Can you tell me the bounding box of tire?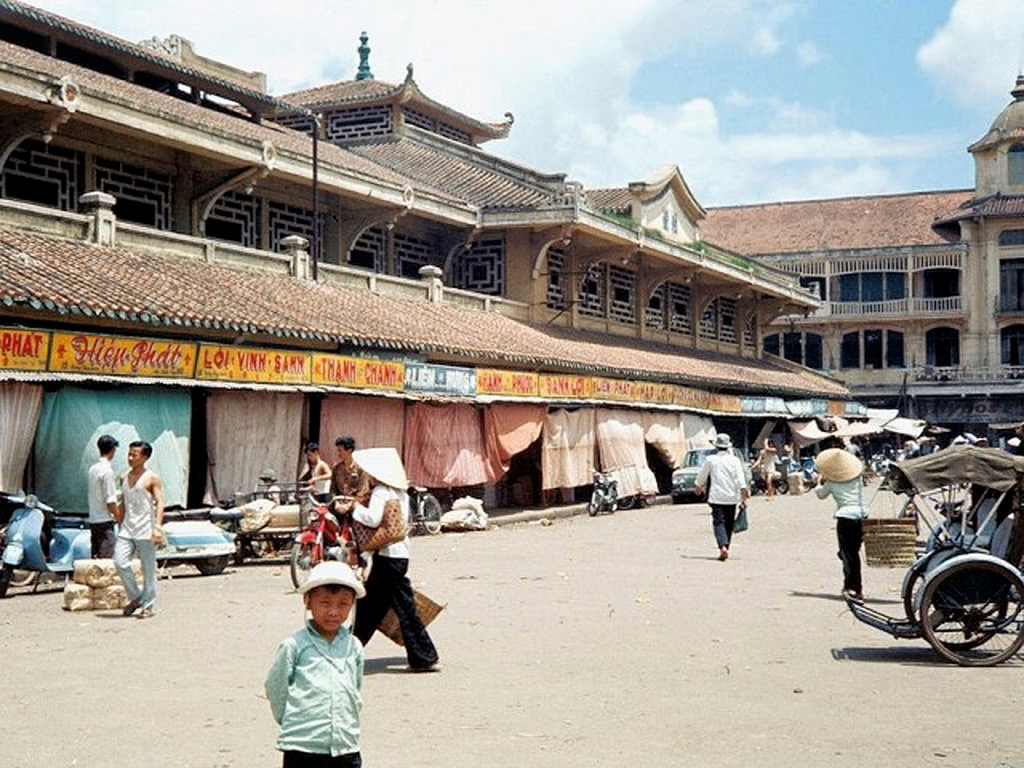
<box>288,542,333,599</box>.
